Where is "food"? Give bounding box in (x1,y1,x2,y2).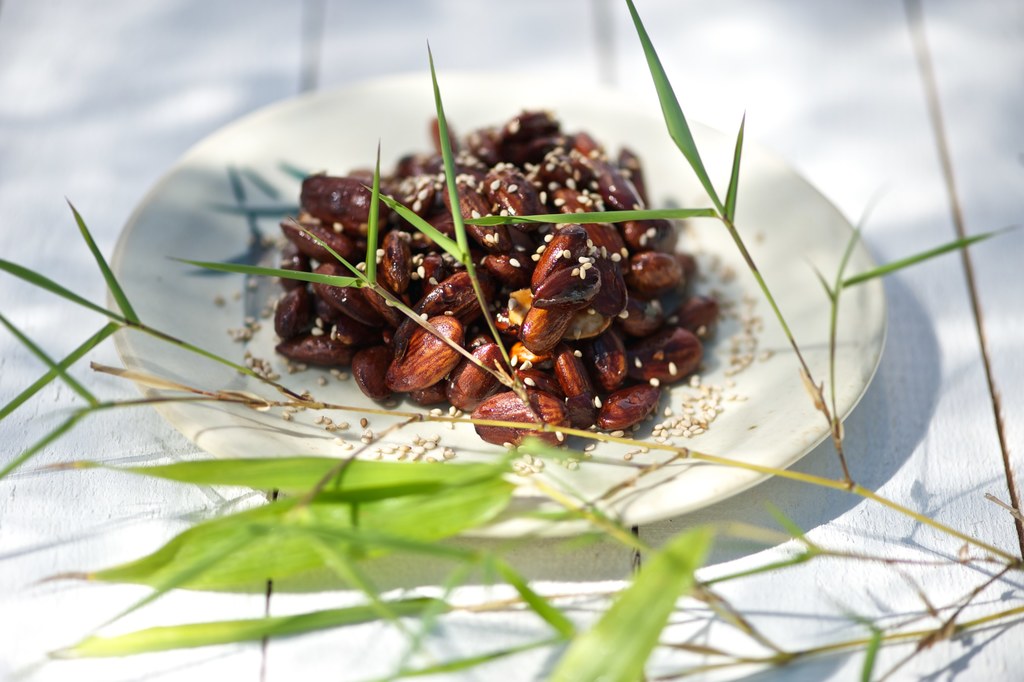
(294,84,736,453).
